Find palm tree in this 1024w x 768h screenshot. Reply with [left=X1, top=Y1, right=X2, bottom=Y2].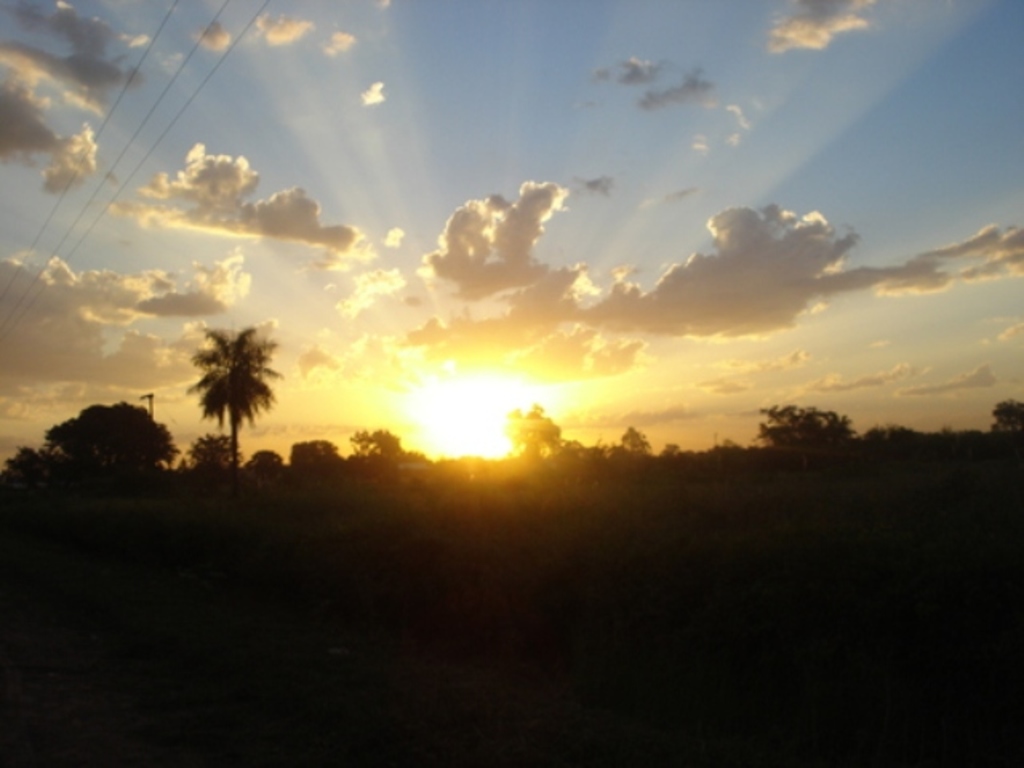
[left=738, top=398, right=832, bottom=494].
